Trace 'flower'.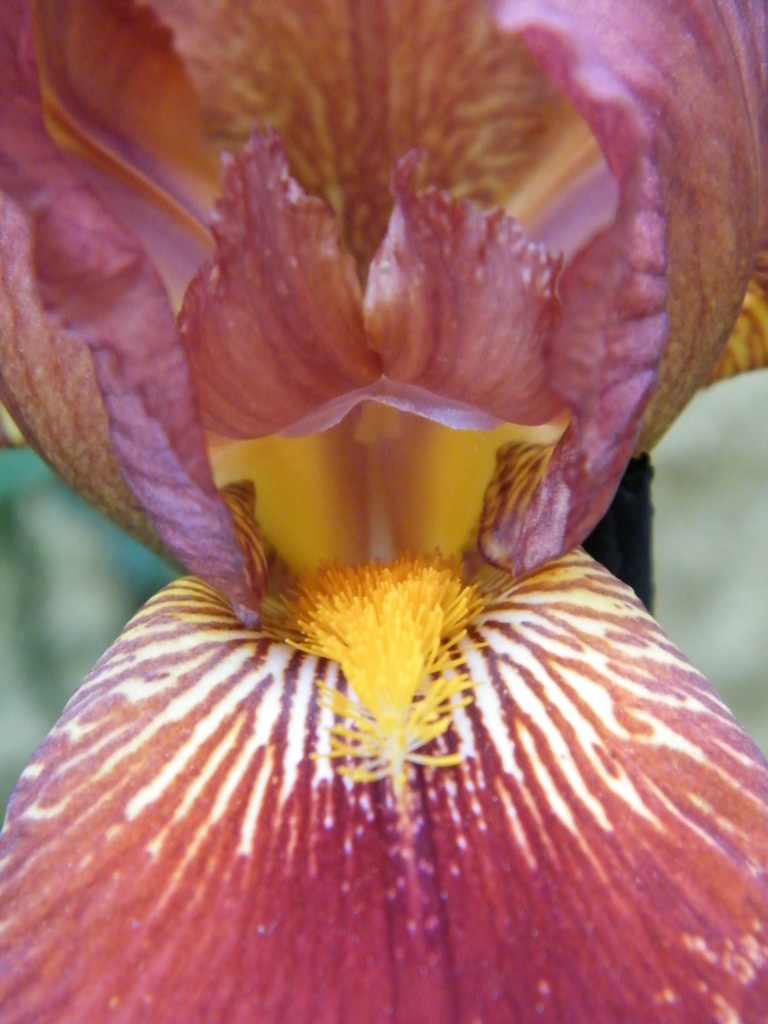
Traced to <box>0,52,767,957</box>.
